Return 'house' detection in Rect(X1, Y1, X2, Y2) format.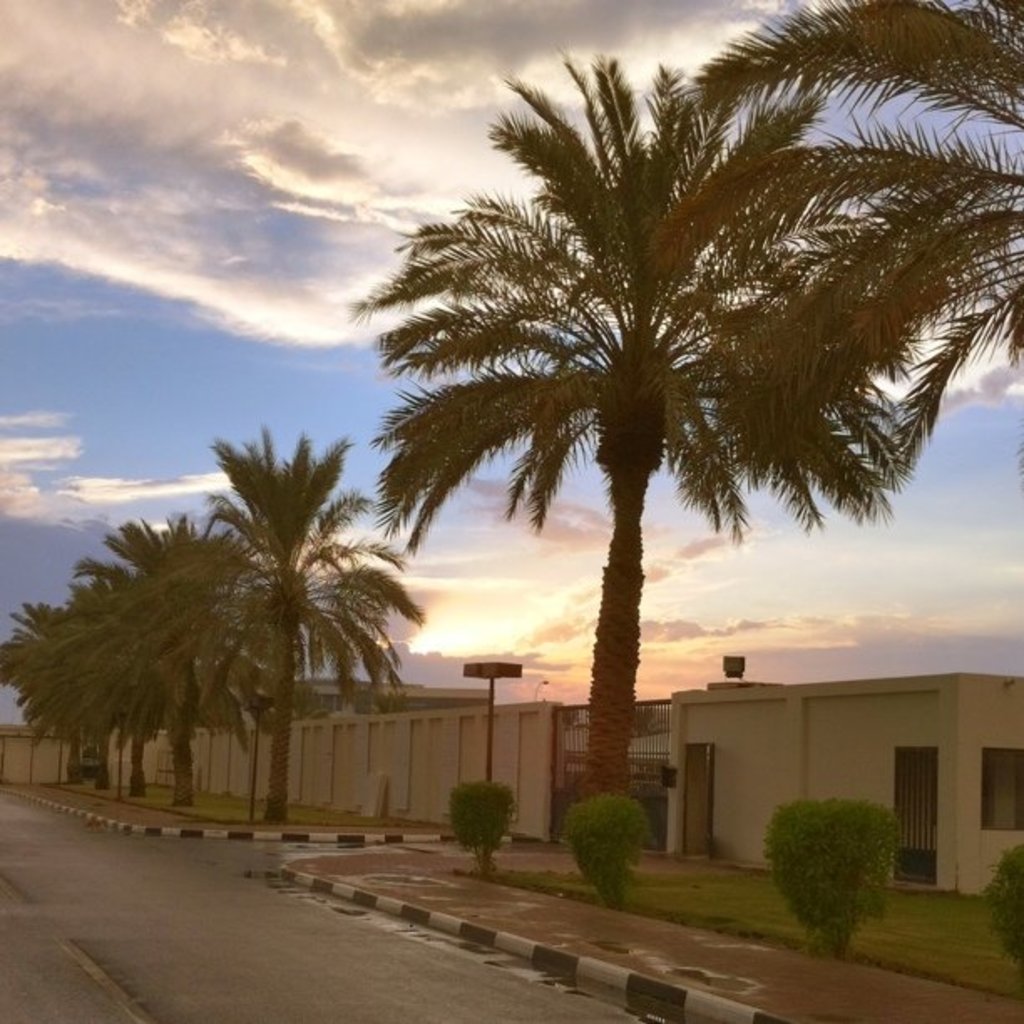
Rect(664, 689, 1022, 897).
